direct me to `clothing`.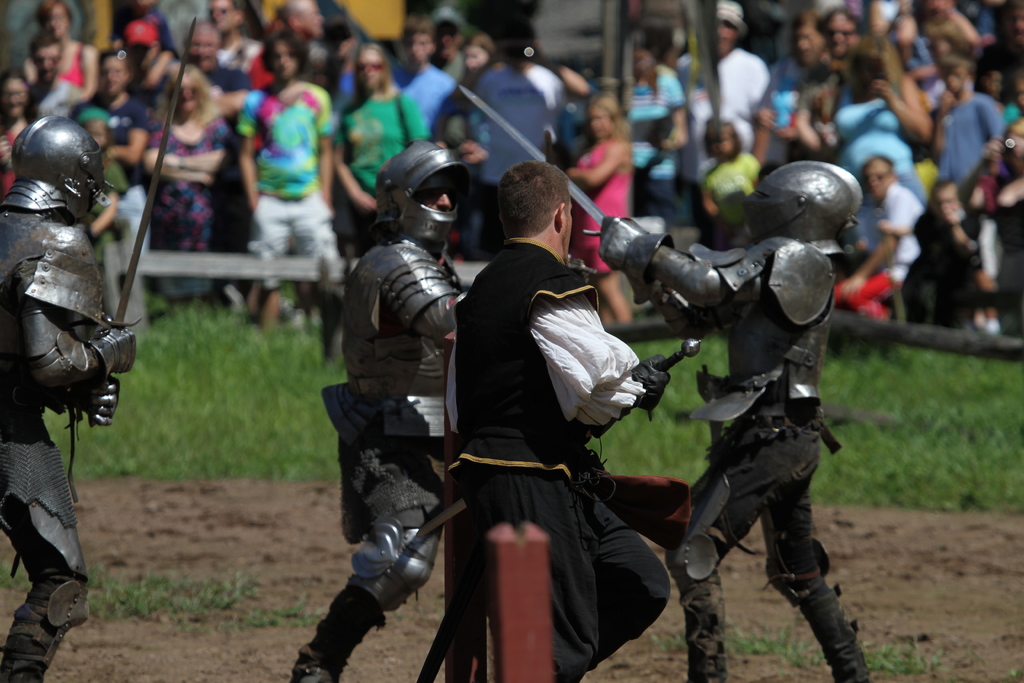
Direction: (left=713, top=52, right=773, bottom=135).
